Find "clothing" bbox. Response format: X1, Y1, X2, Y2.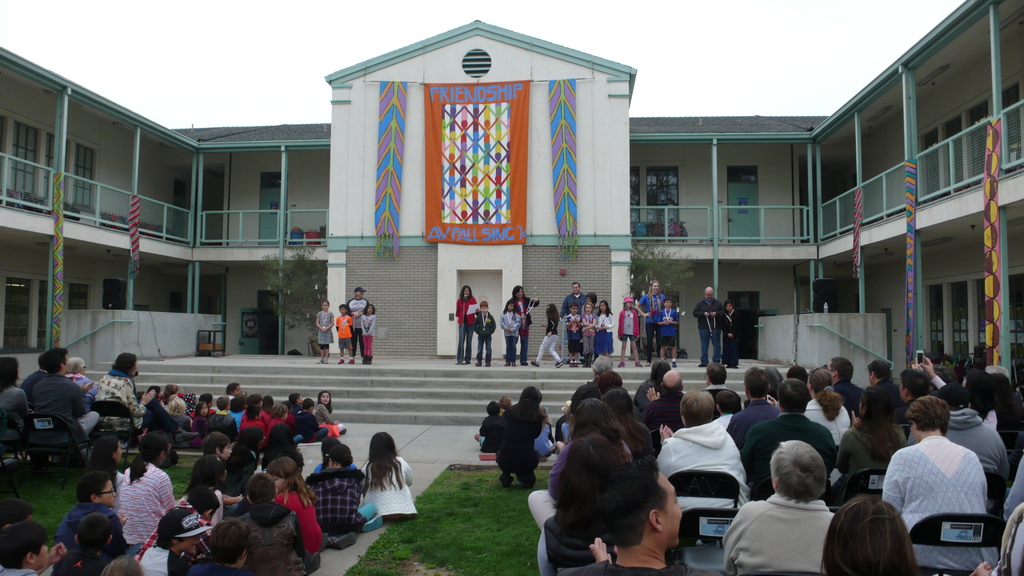
703, 385, 742, 410.
